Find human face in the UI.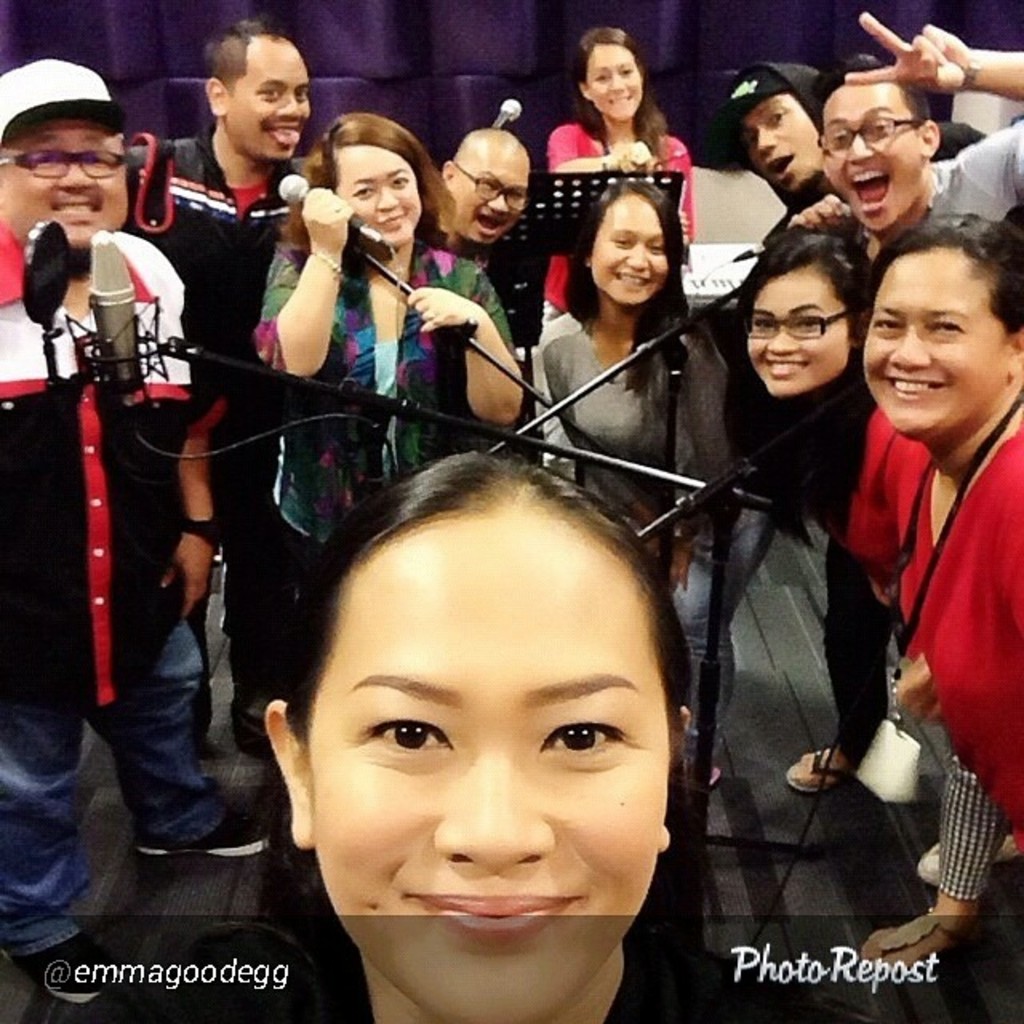
UI element at [749,91,819,186].
